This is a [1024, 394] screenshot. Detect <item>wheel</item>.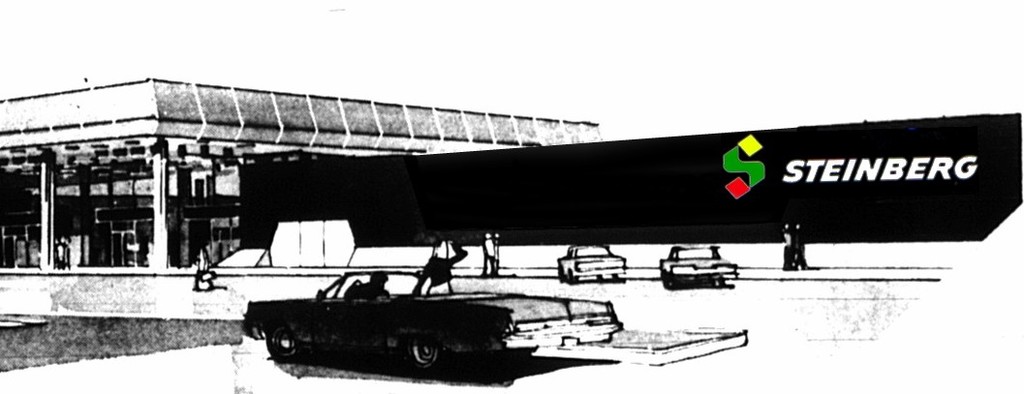
<region>406, 340, 439, 373</region>.
